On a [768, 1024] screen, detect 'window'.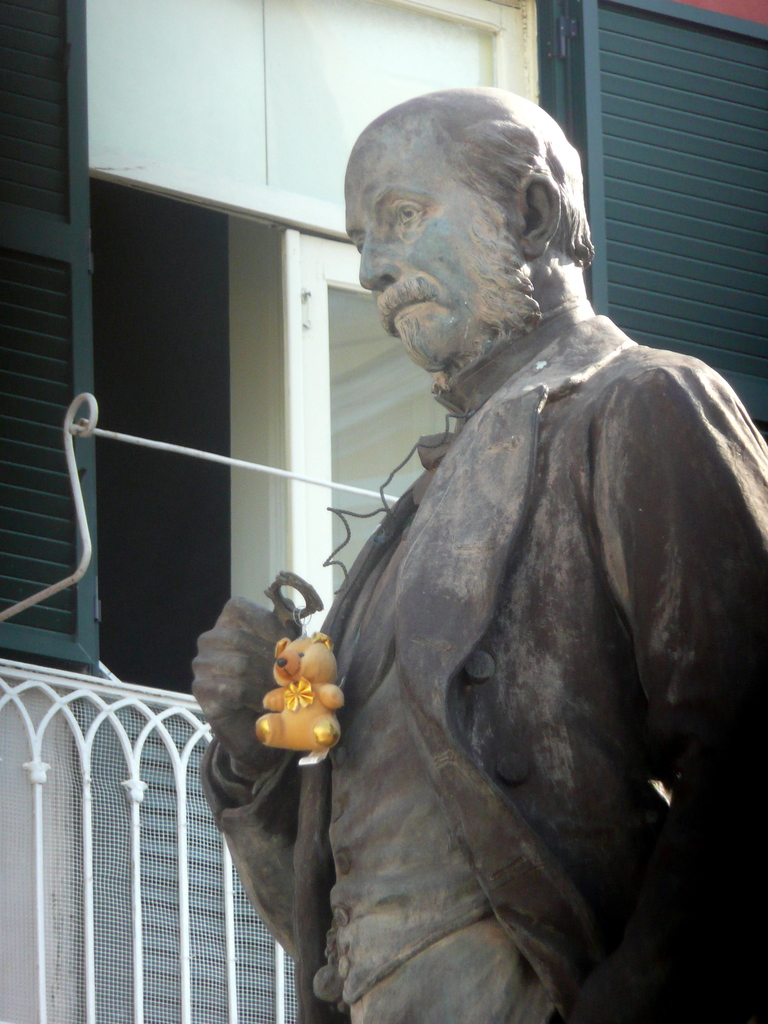
bbox=[8, 0, 767, 691].
